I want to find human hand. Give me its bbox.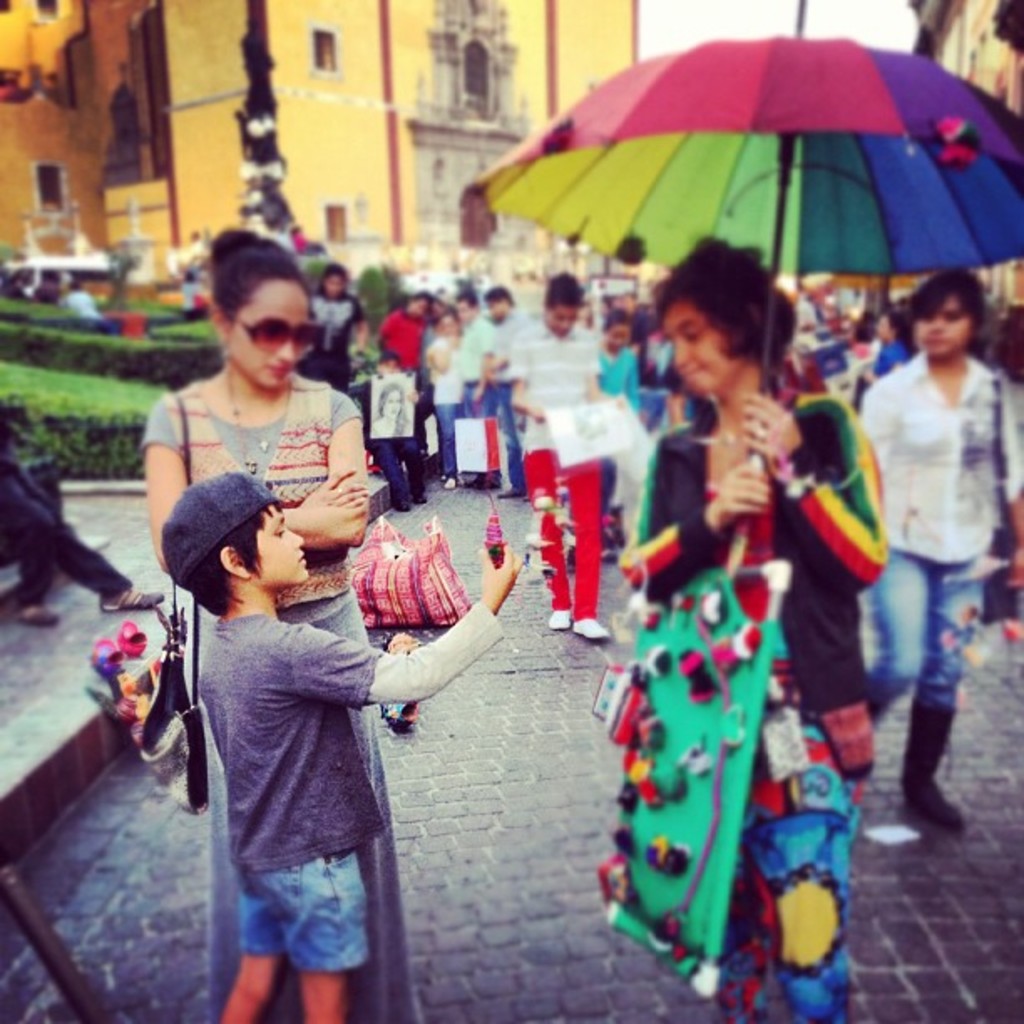
467,385,482,408.
